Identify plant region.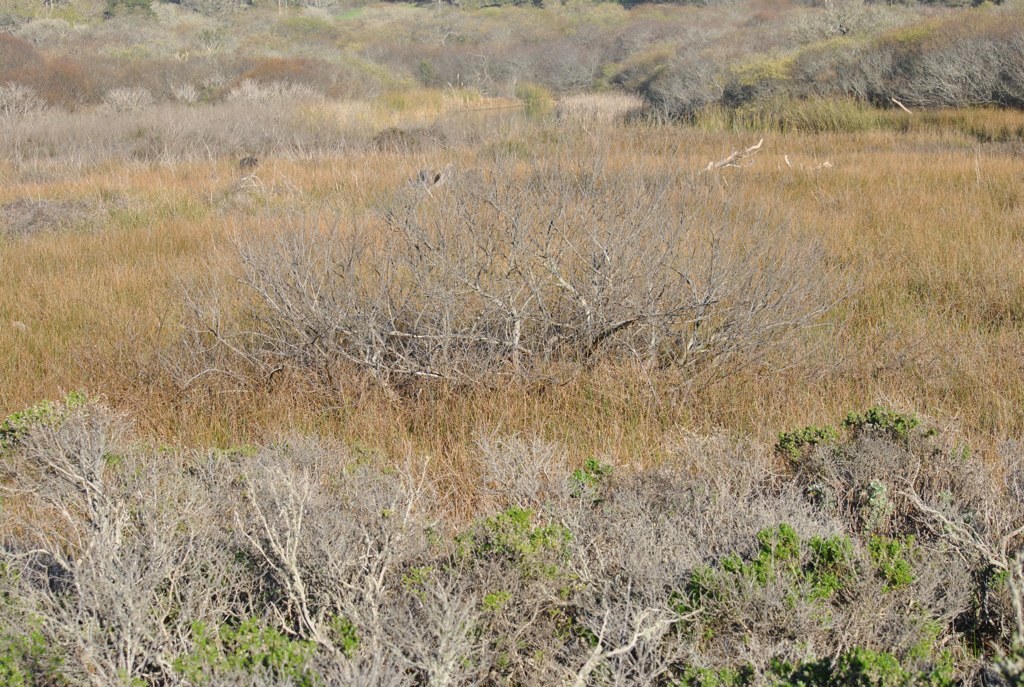
Region: bbox=(647, 519, 977, 686).
